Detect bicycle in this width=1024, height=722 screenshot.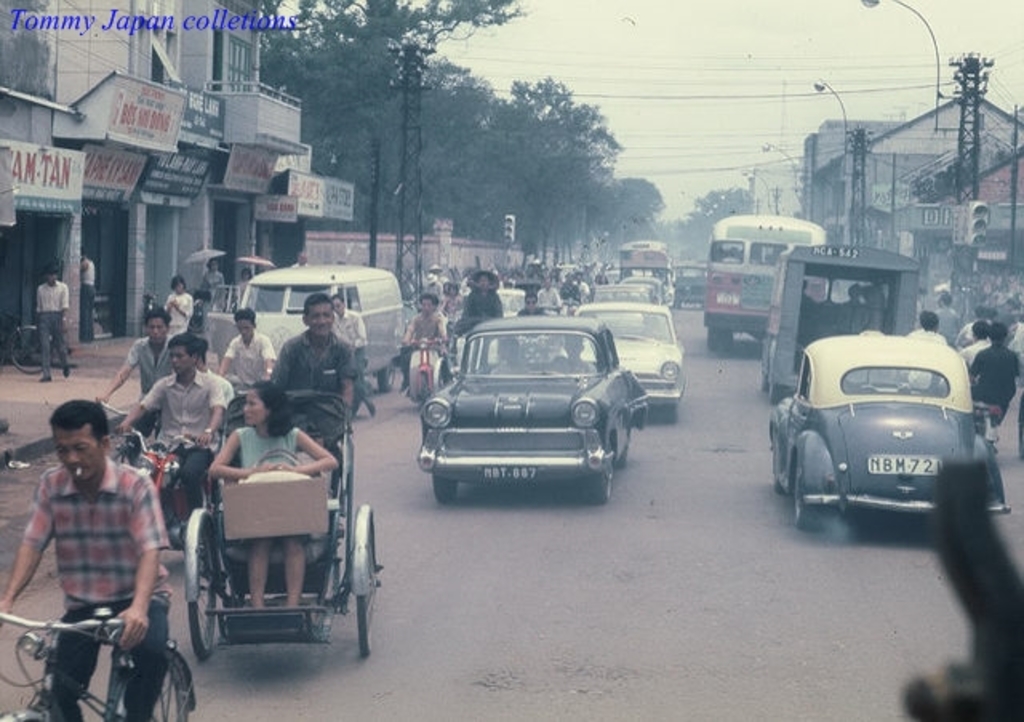
Detection: [0,312,53,376].
